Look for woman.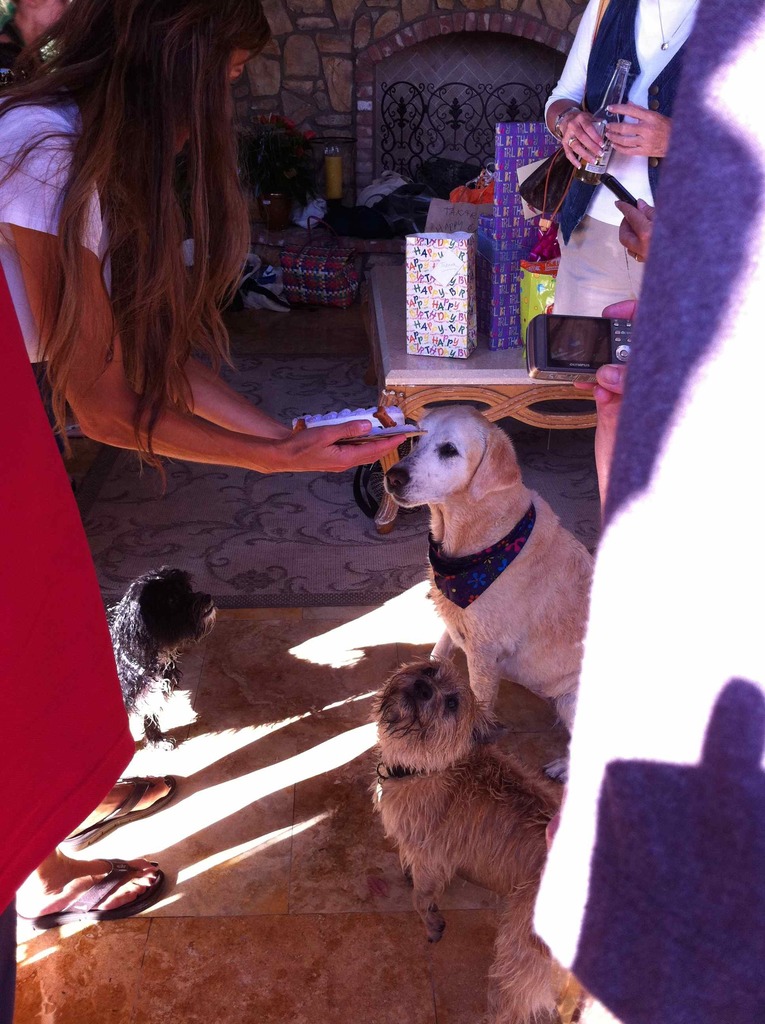
Found: {"x1": 539, "y1": 0, "x2": 700, "y2": 368}.
